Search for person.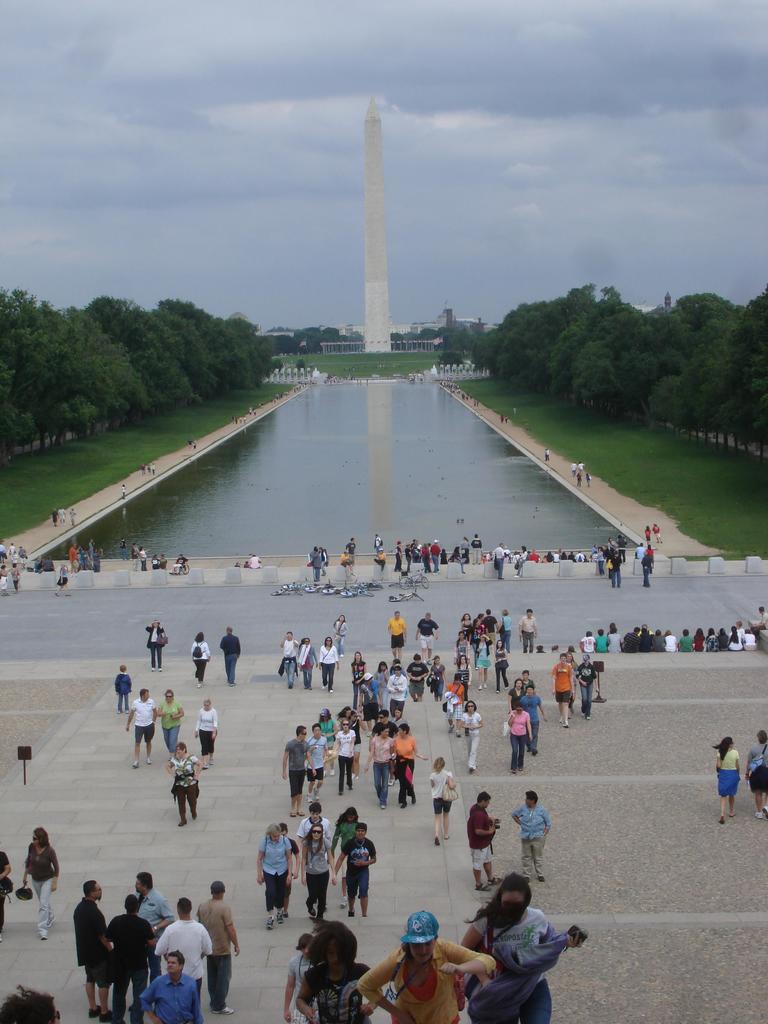
Found at 148 946 196 1023.
